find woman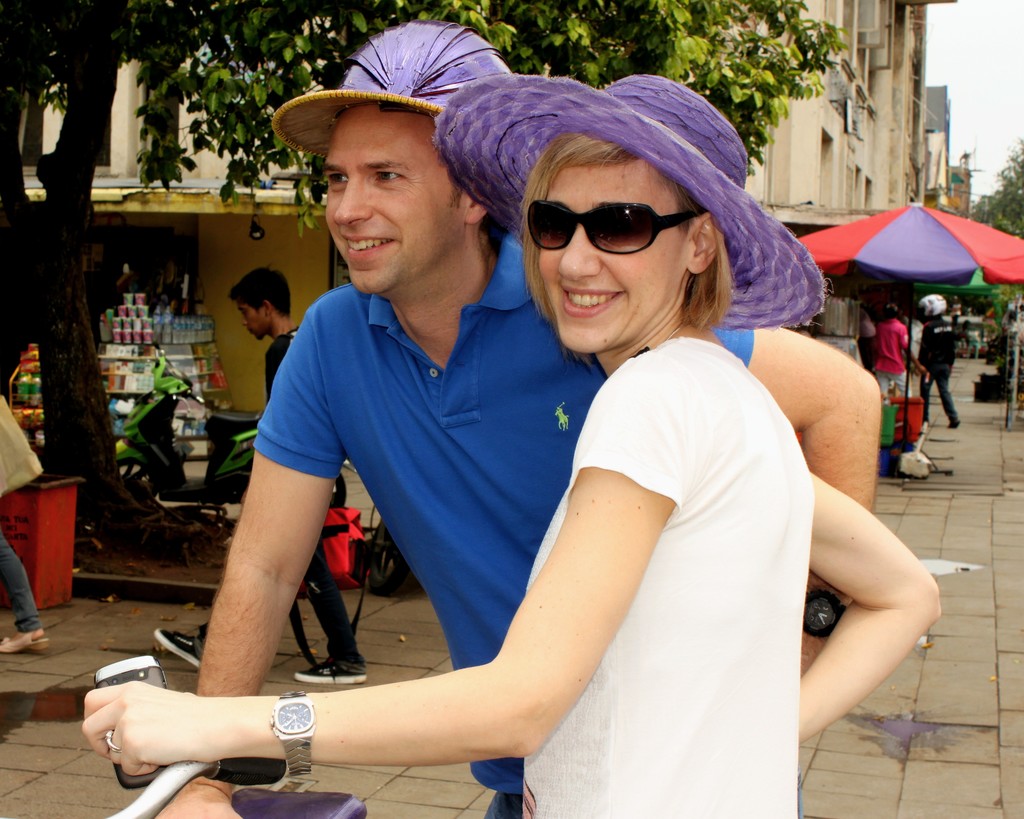
rect(868, 303, 929, 398)
